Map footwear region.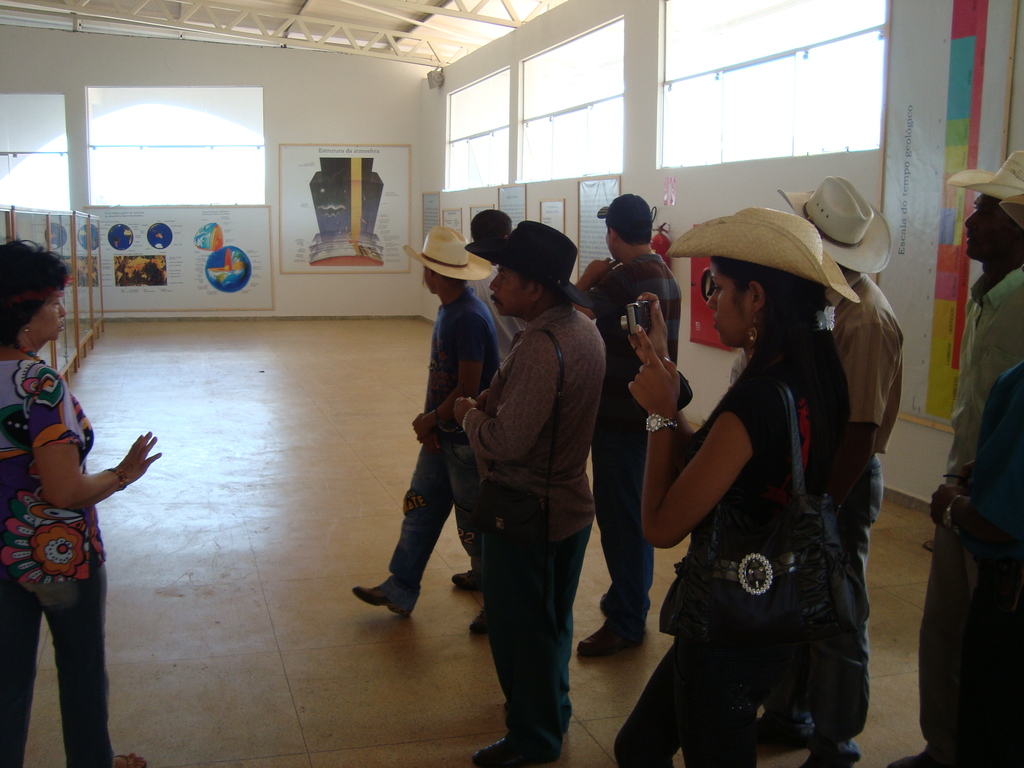
Mapped to {"left": 350, "top": 559, "right": 424, "bottom": 639}.
